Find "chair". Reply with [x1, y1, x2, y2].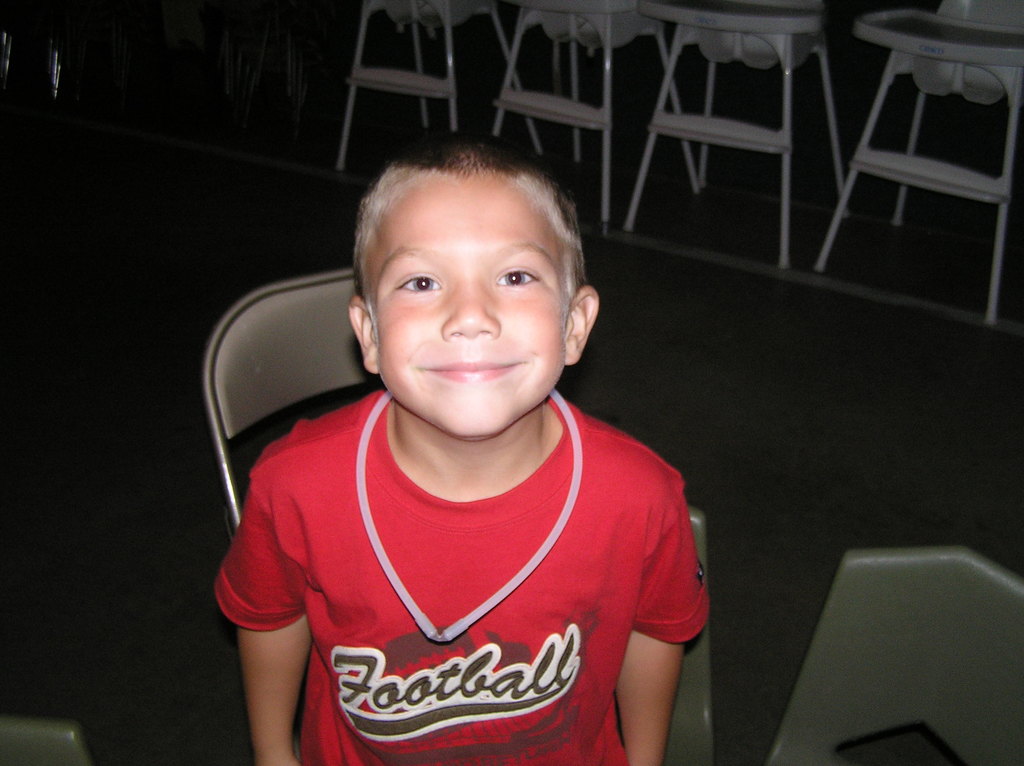
[619, 0, 856, 264].
